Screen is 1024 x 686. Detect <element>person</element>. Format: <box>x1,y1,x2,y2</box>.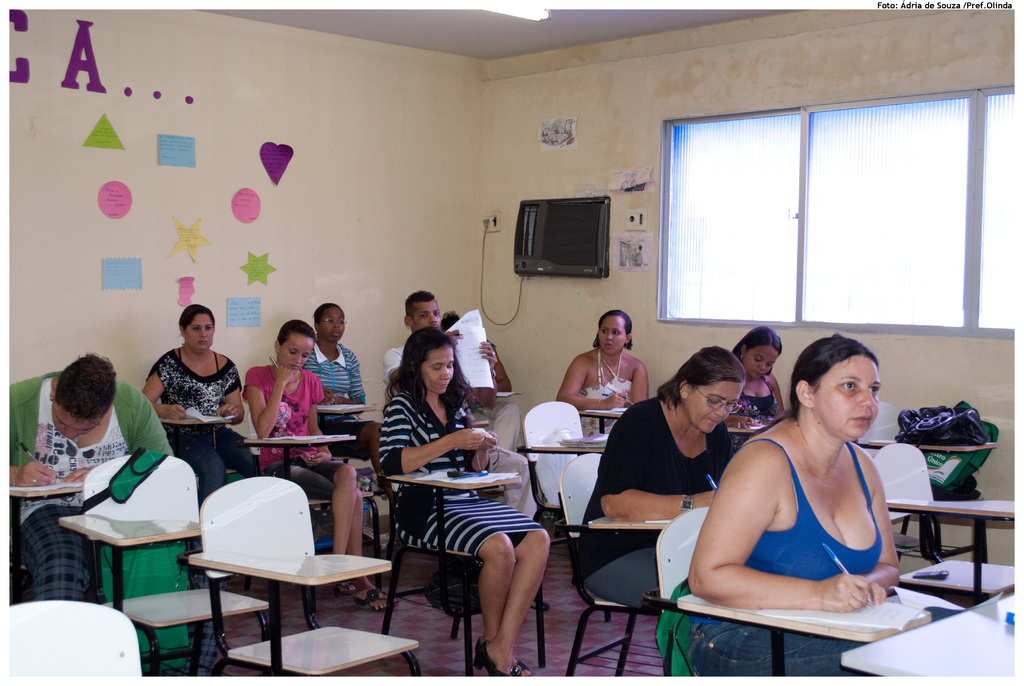
<box>573,343,739,605</box>.
